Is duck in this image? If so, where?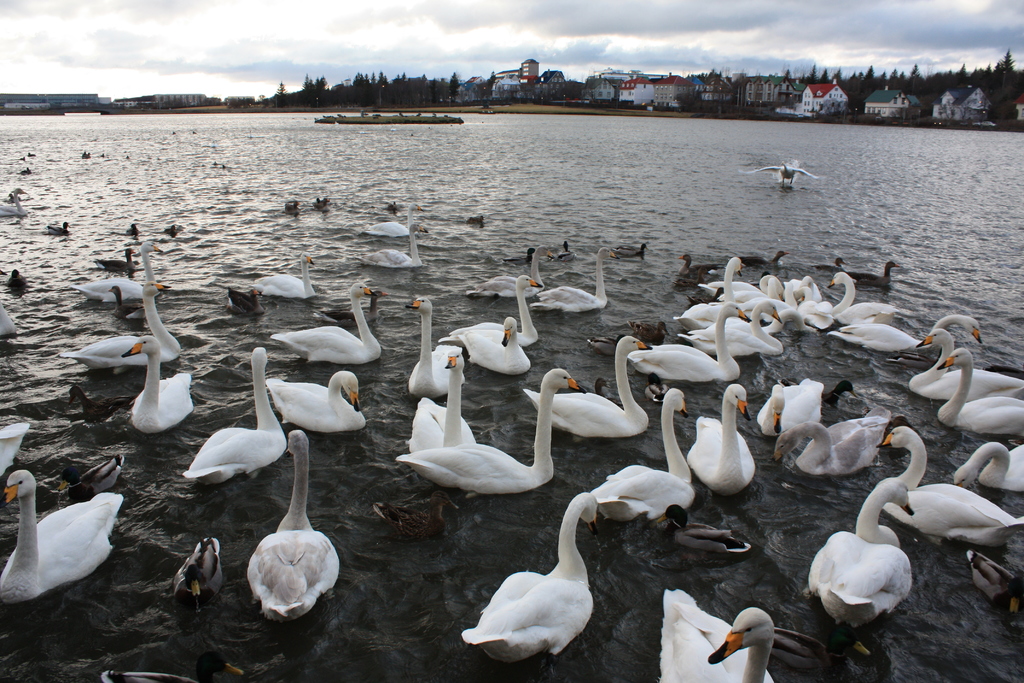
Yes, at 824/308/985/365.
